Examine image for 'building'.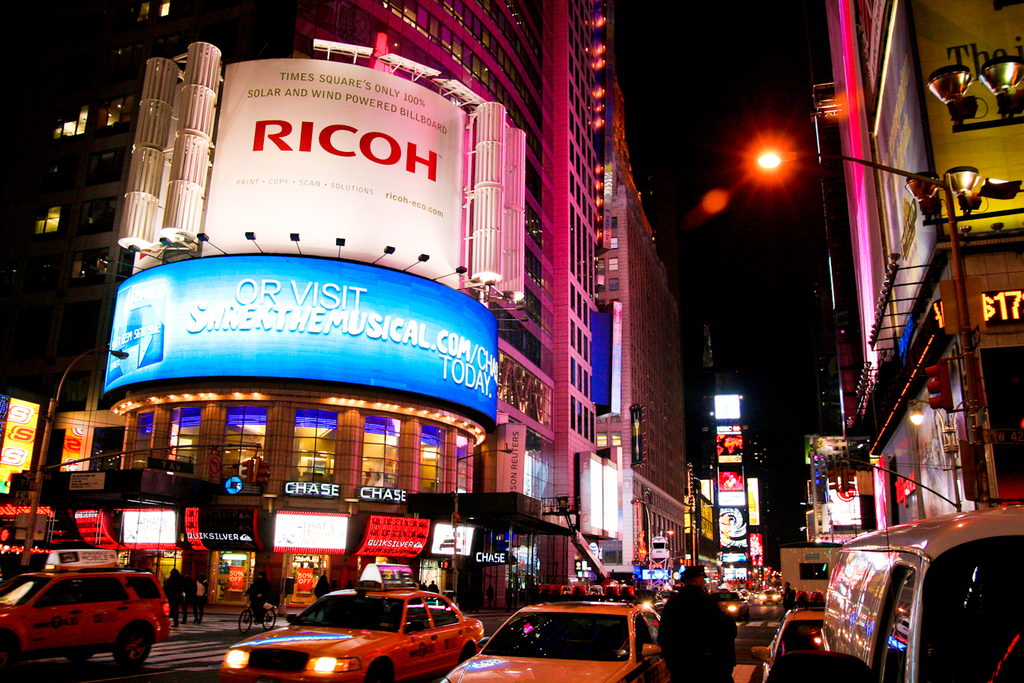
Examination result: x1=0 y1=0 x2=689 y2=612.
